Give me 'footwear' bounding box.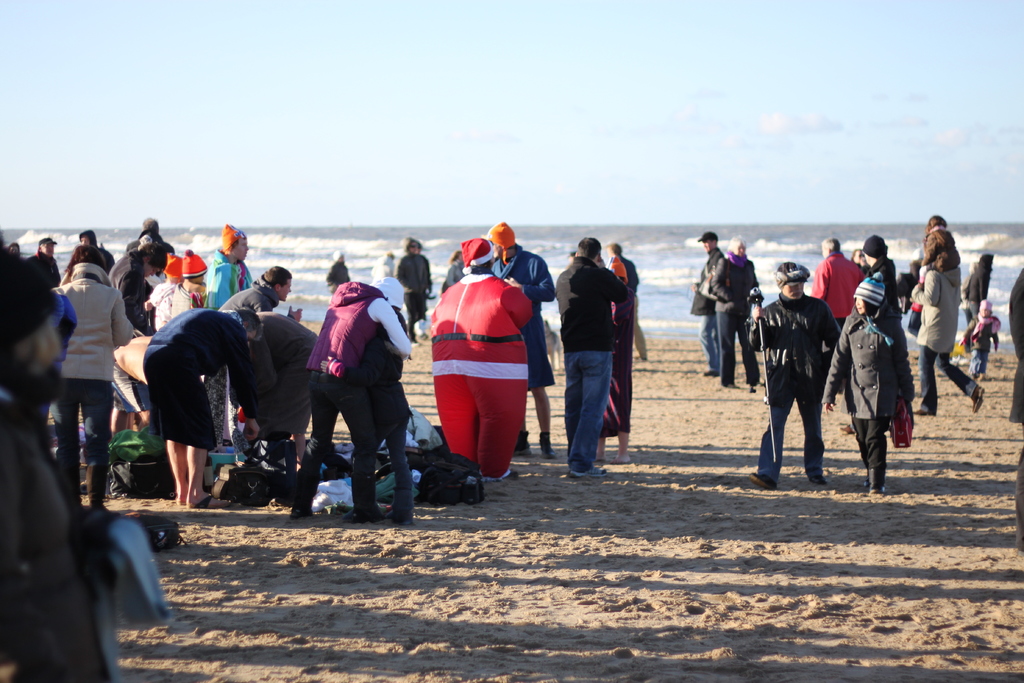
detection(870, 488, 877, 498).
